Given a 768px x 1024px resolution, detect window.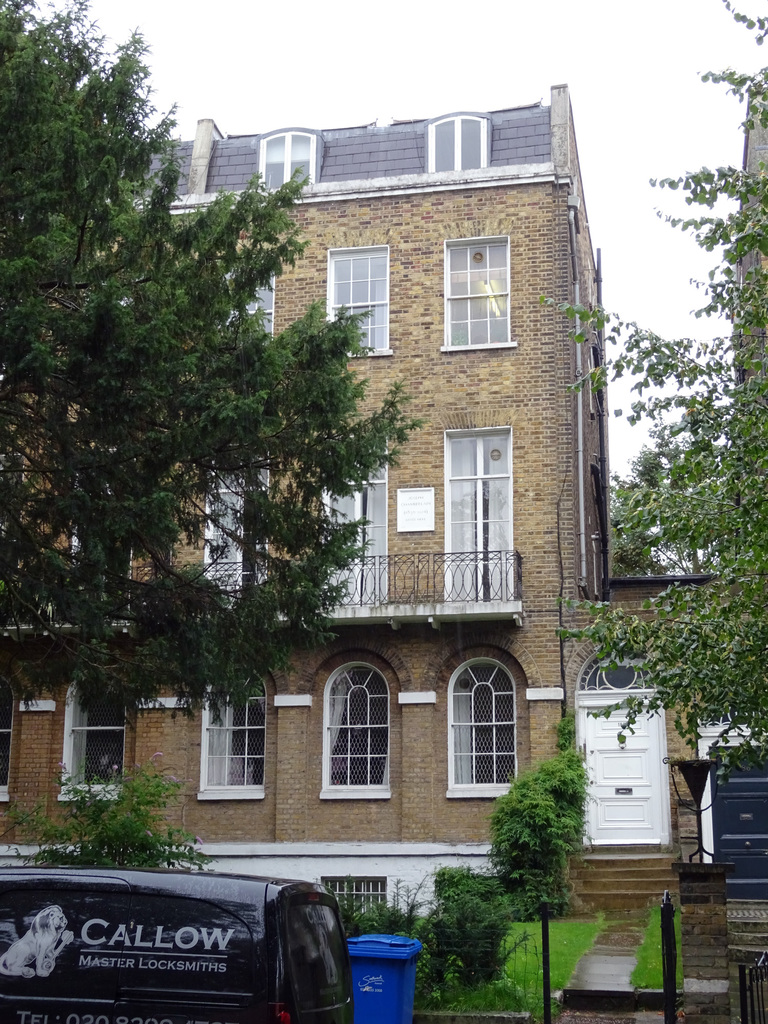
locate(317, 664, 386, 794).
